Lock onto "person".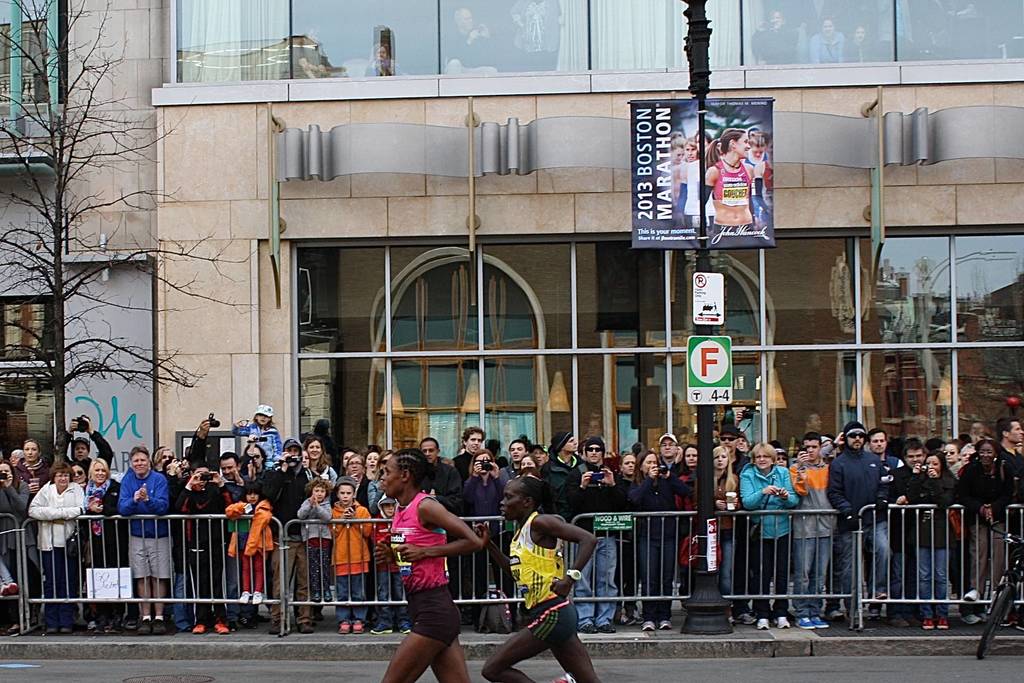
Locked: 159 460 196 625.
